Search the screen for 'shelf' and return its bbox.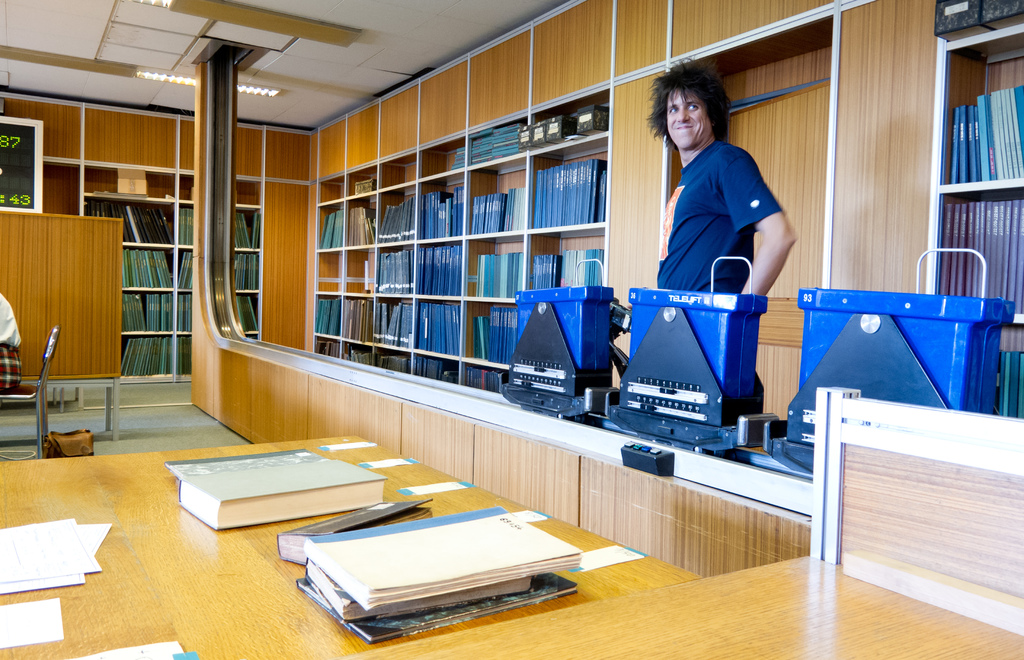
Found: <bbox>939, 29, 1023, 186</bbox>.
